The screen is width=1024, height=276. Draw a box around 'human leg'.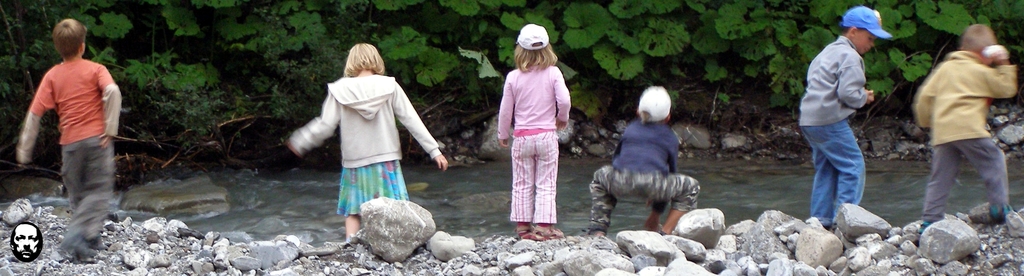
pyautogui.locateOnScreen(339, 214, 364, 236).
